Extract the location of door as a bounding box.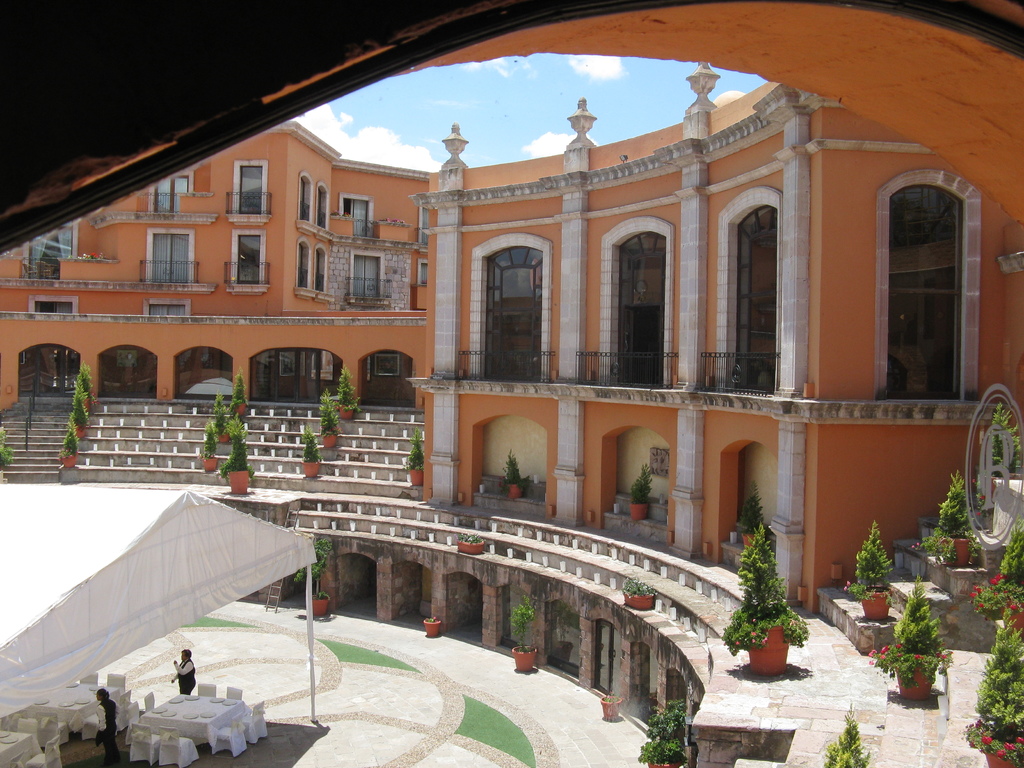
box=[660, 301, 662, 387].
